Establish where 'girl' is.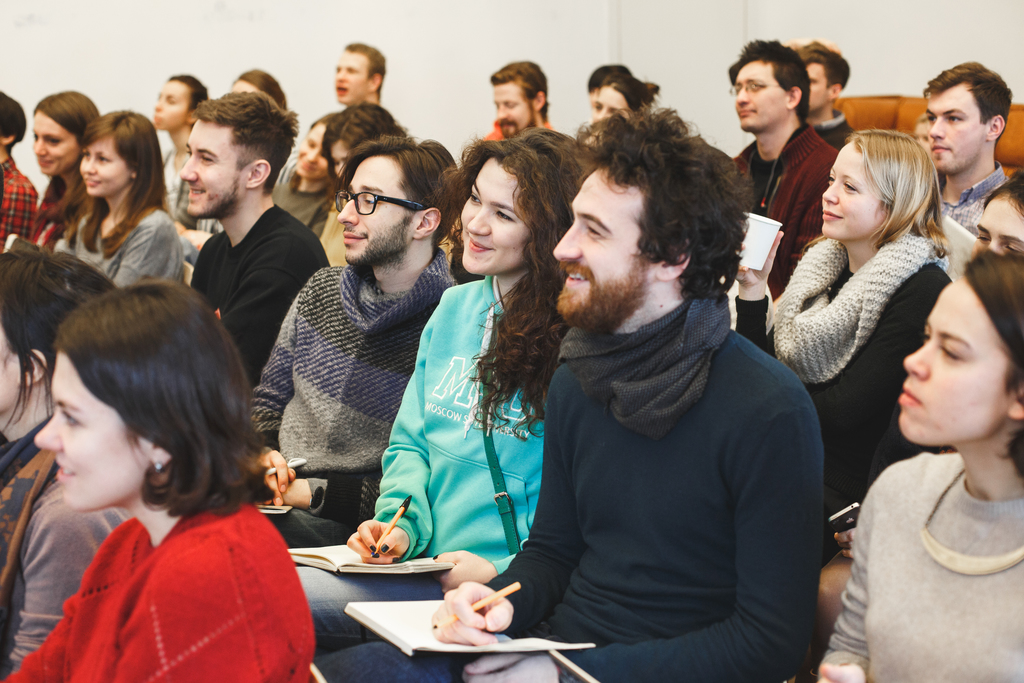
Established at [815, 254, 1023, 682].
